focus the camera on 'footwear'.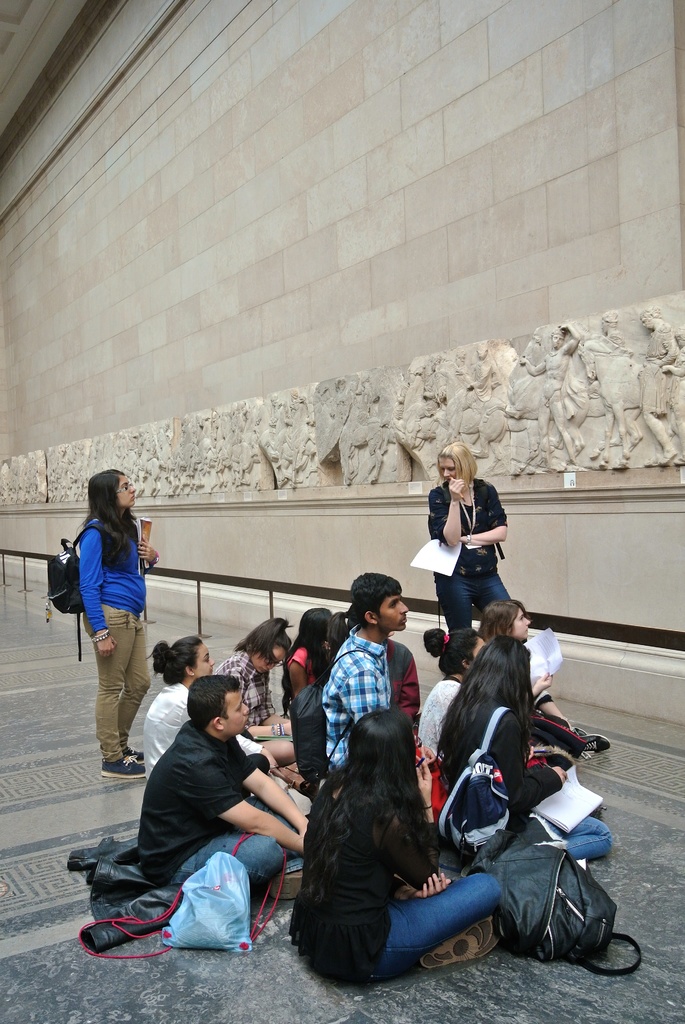
Focus region: left=129, top=746, right=146, bottom=760.
